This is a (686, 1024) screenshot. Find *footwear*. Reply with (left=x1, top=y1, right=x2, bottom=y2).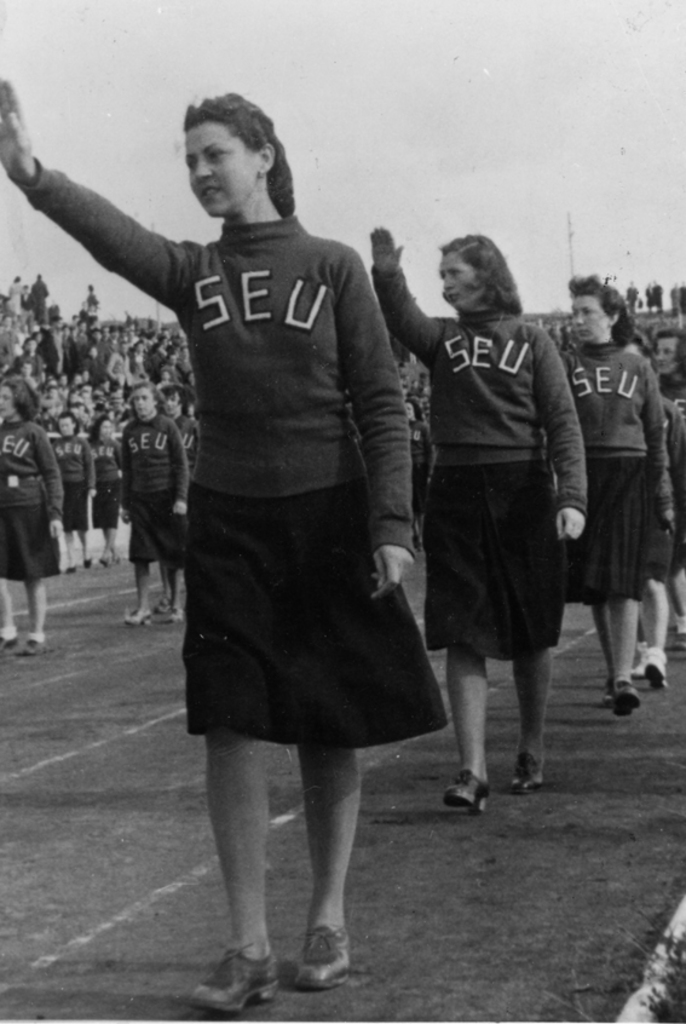
(left=21, top=628, right=47, bottom=658).
